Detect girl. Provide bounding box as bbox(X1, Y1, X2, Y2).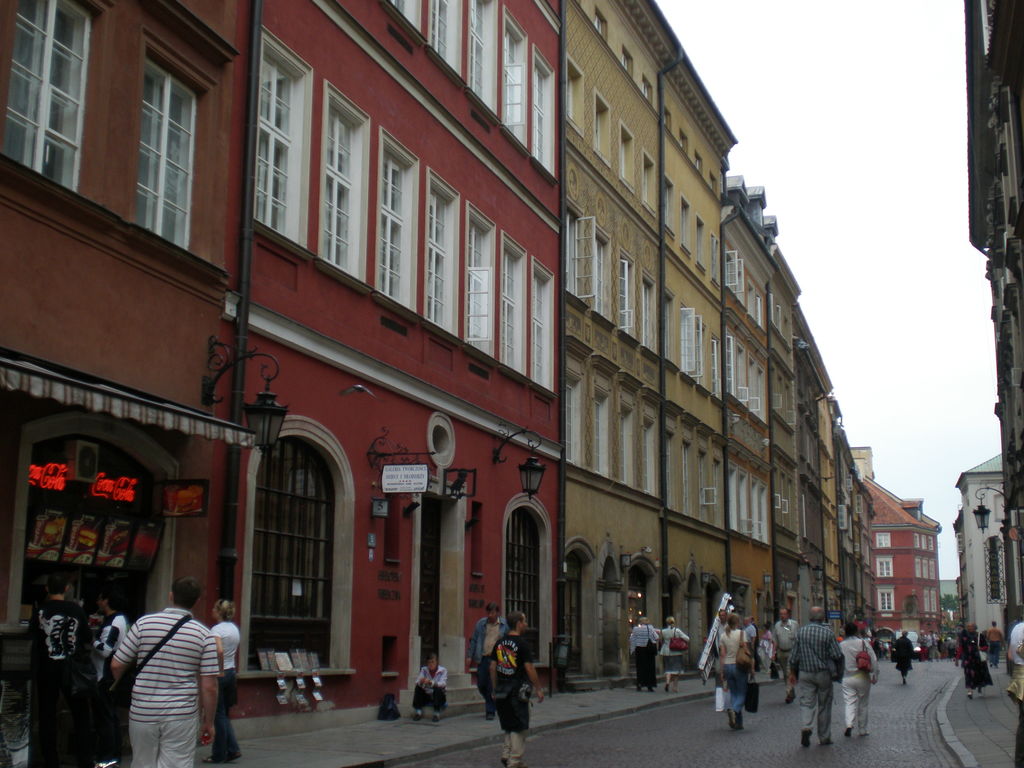
bbox(207, 598, 240, 767).
